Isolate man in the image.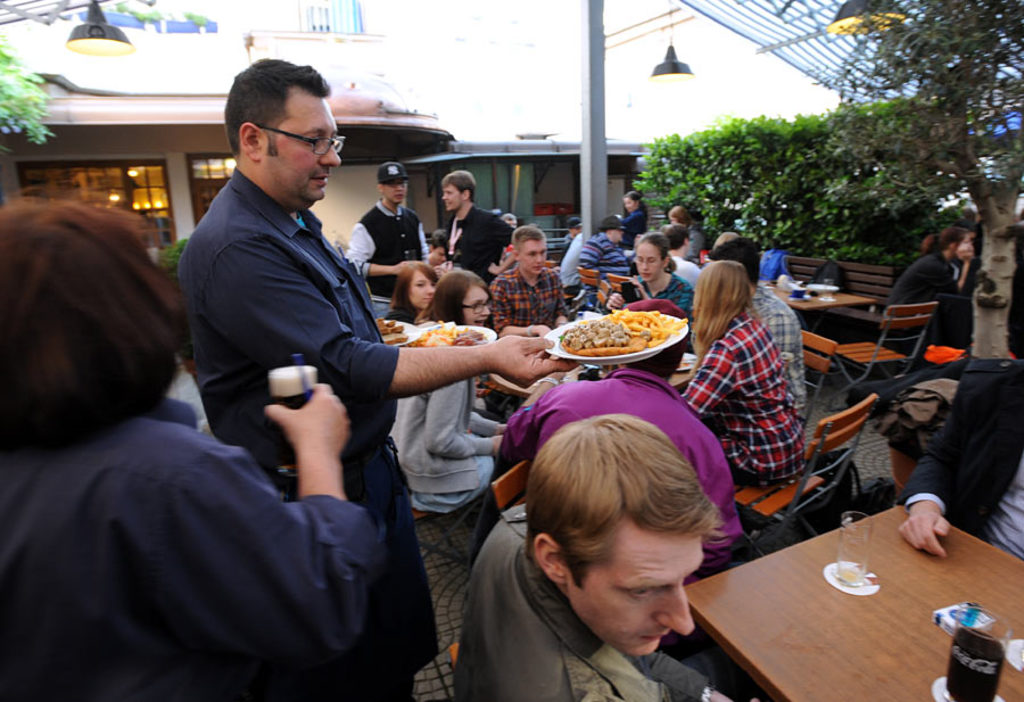
Isolated region: [left=900, top=357, right=1023, bottom=560].
